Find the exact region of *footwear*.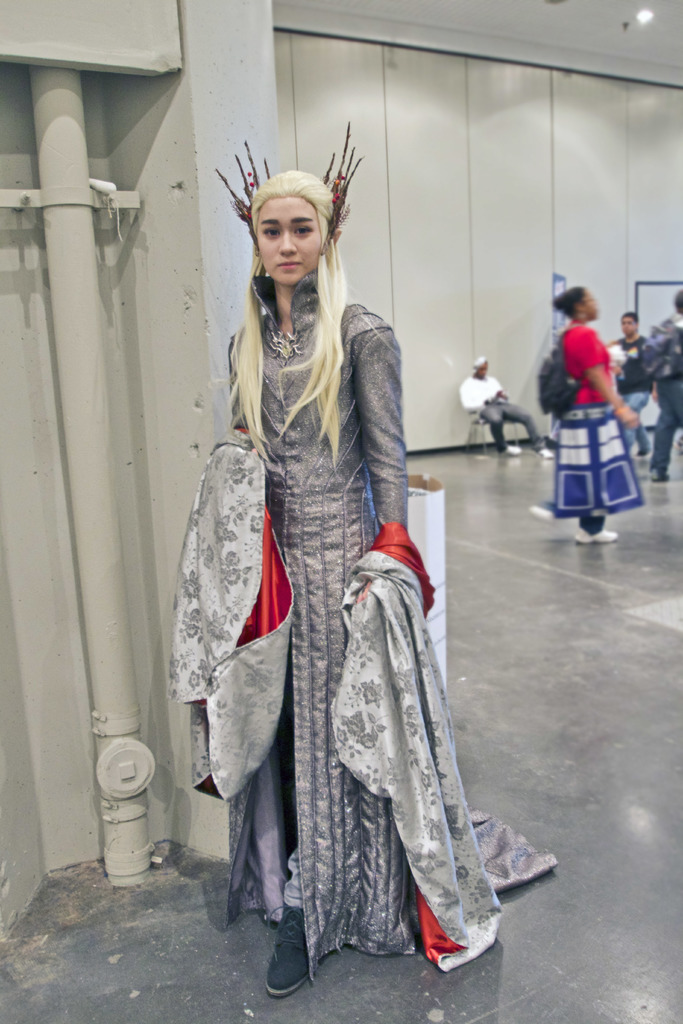
Exact region: [507,444,523,452].
